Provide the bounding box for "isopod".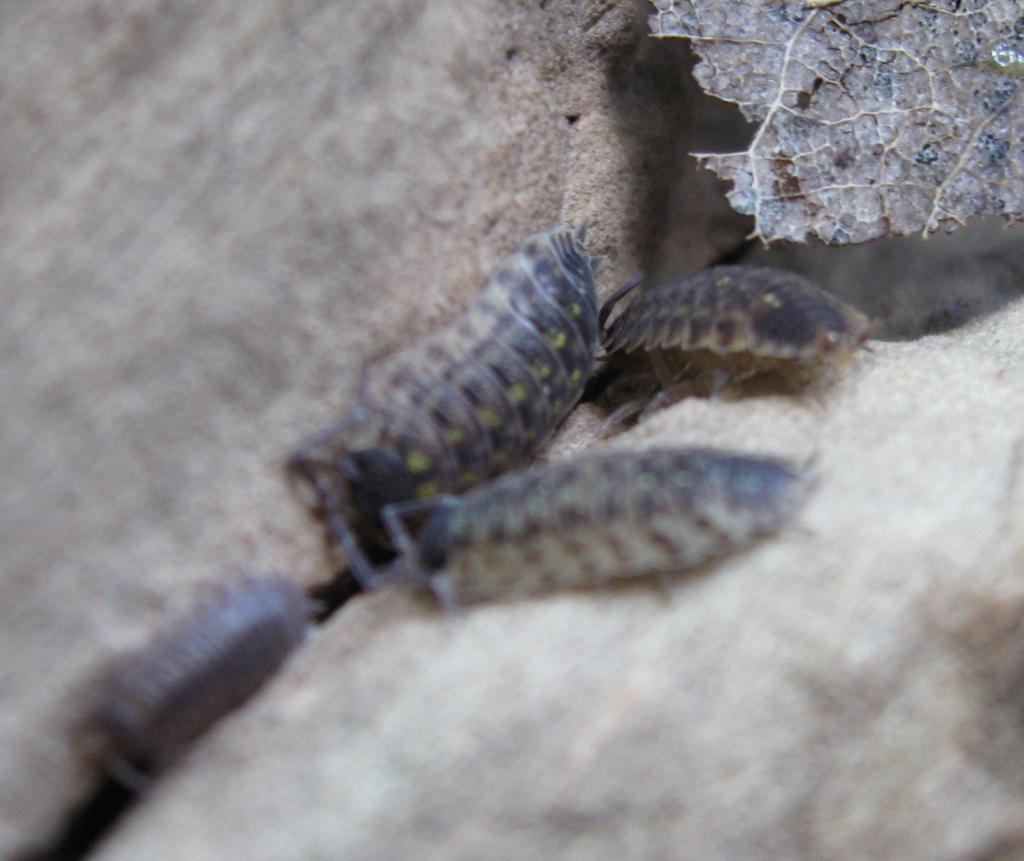
<box>615,264,879,411</box>.
